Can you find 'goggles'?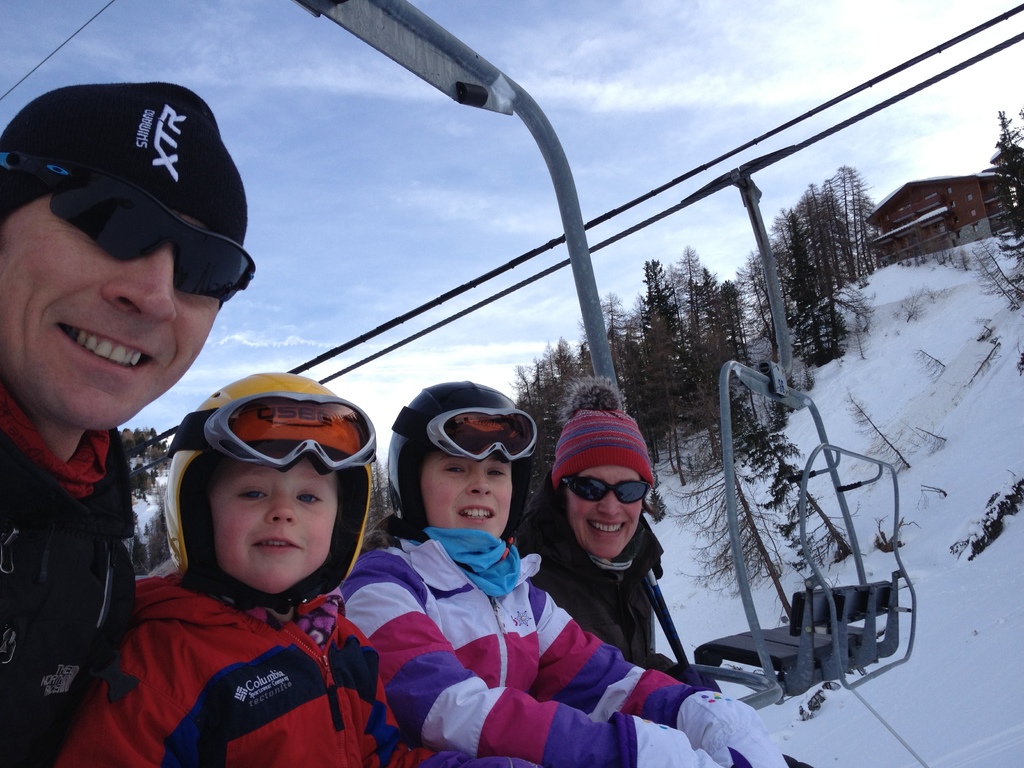
Yes, bounding box: left=0, top=148, right=255, bottom=307.
